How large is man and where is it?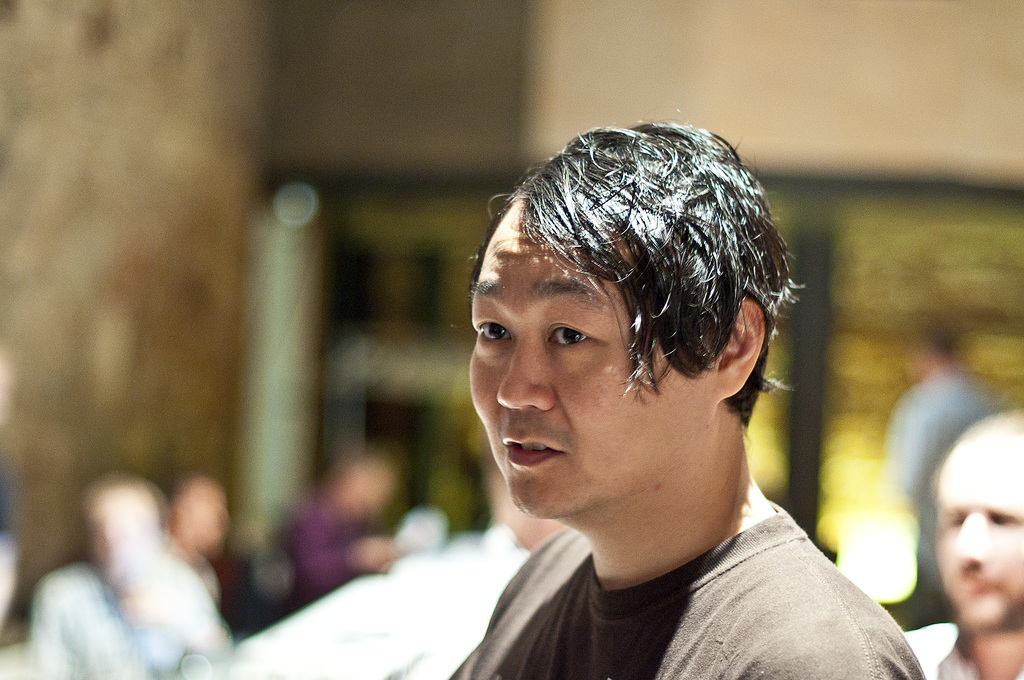
Bounding box: (886,329,997,628).
